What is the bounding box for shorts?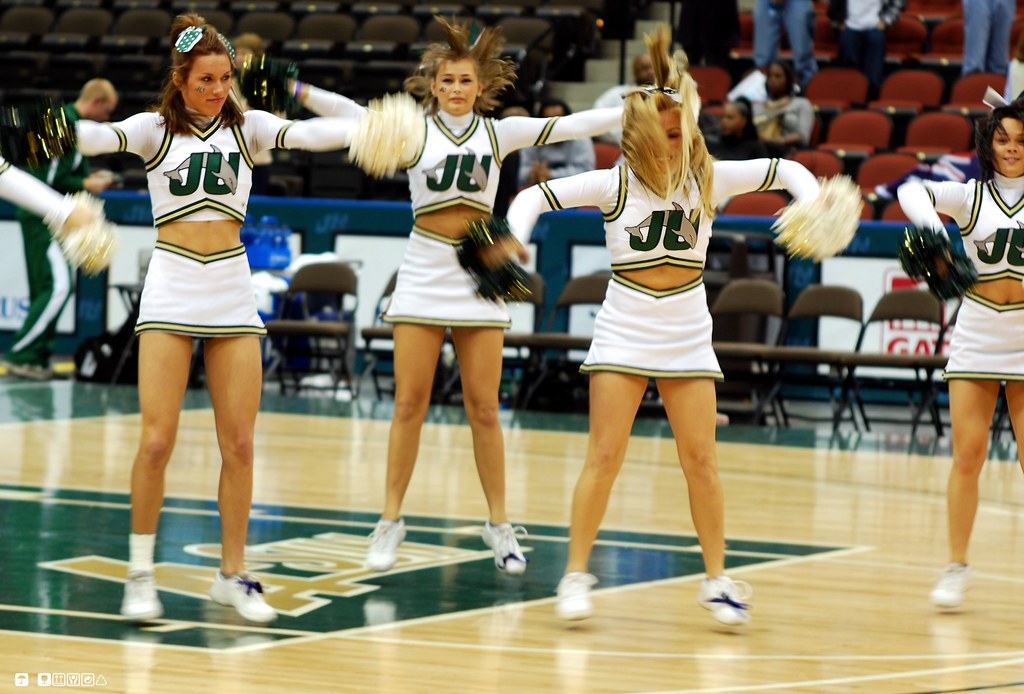
<bbox>132, 239, 268, 339</bbox>.
